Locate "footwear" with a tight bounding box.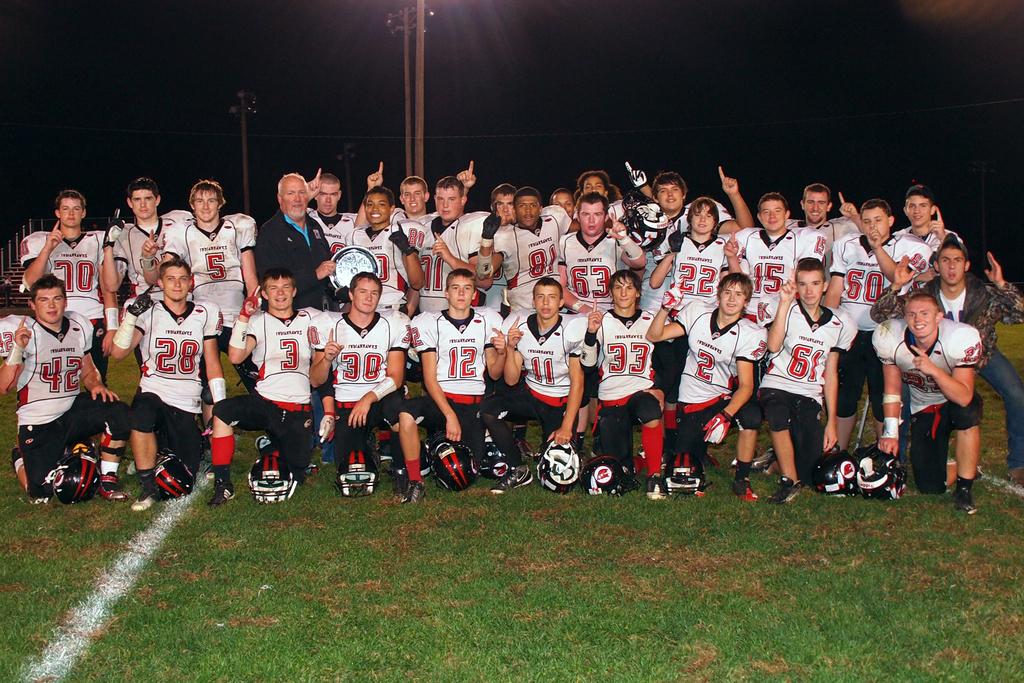
<box>100,472,129,498</box>.
